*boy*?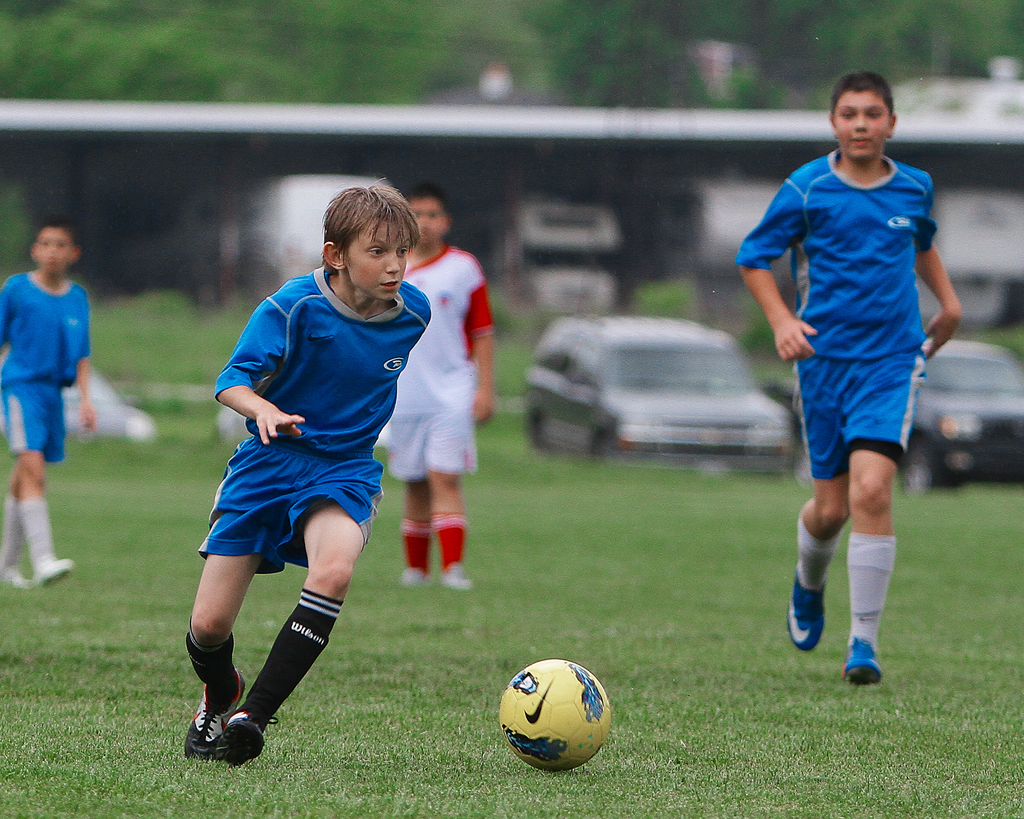
select_region(728, 69, 967, 695)
